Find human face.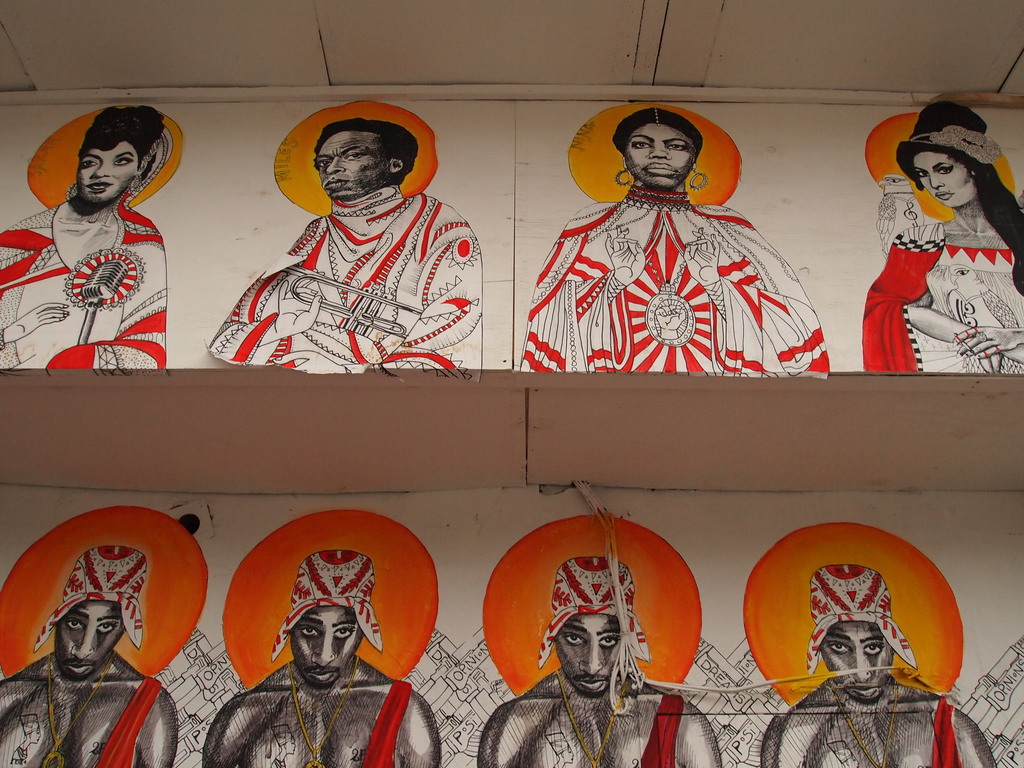
910, 146, 972, 208.
